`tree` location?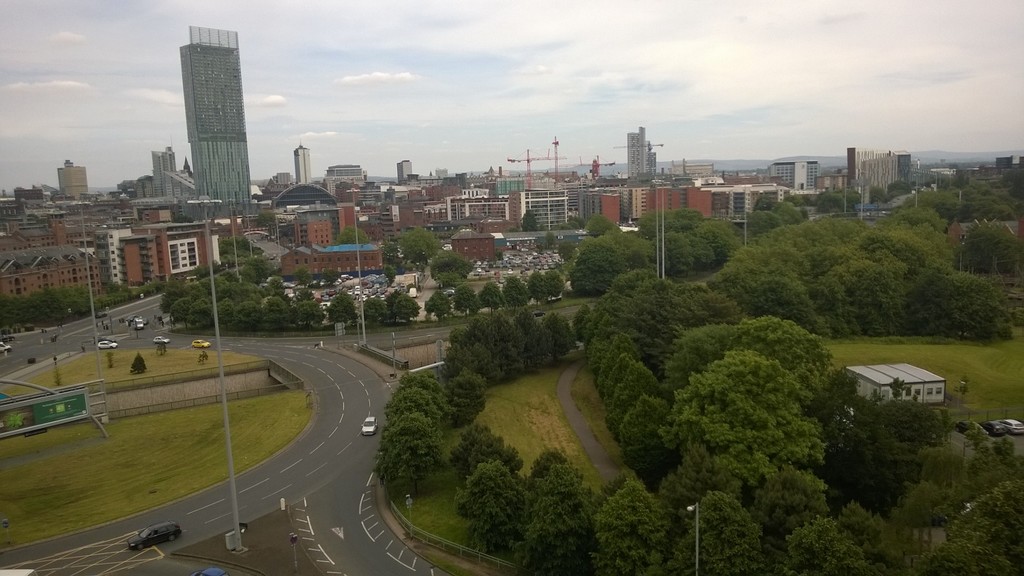
x1=653 y1=351 x2=824 y2=498
